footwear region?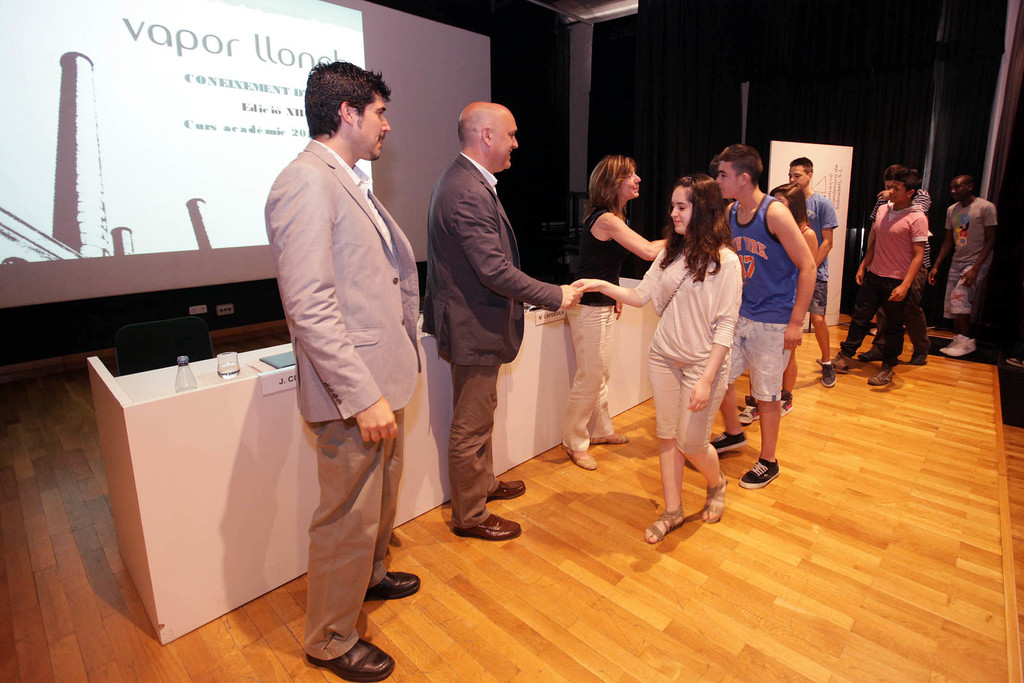
563, 445, 598, 469
